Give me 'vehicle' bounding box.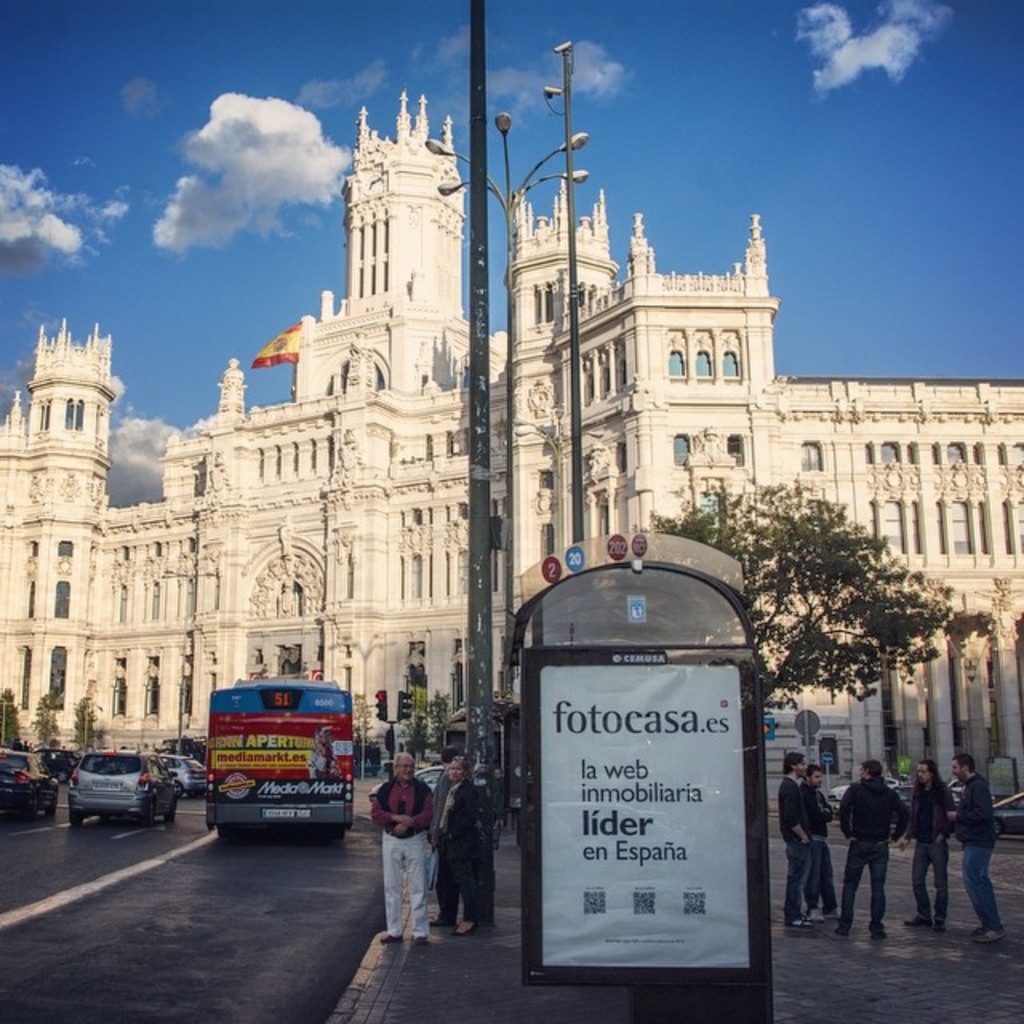
[left=0, top=750, right=69, bottom=822].
